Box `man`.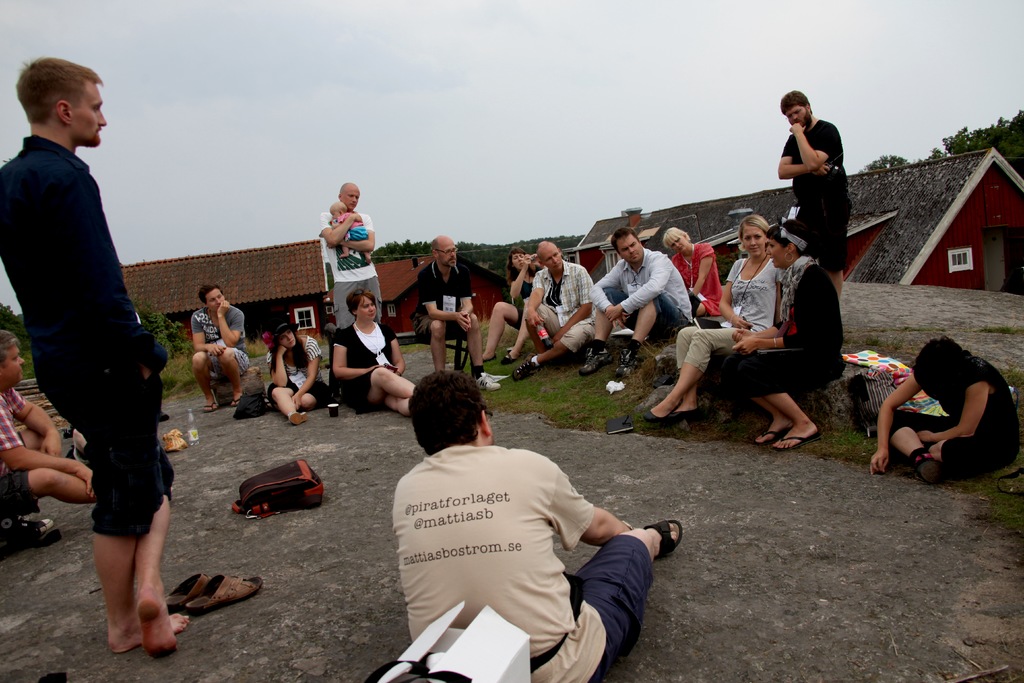
(left=13, top=62, right=183, bottom=647).
